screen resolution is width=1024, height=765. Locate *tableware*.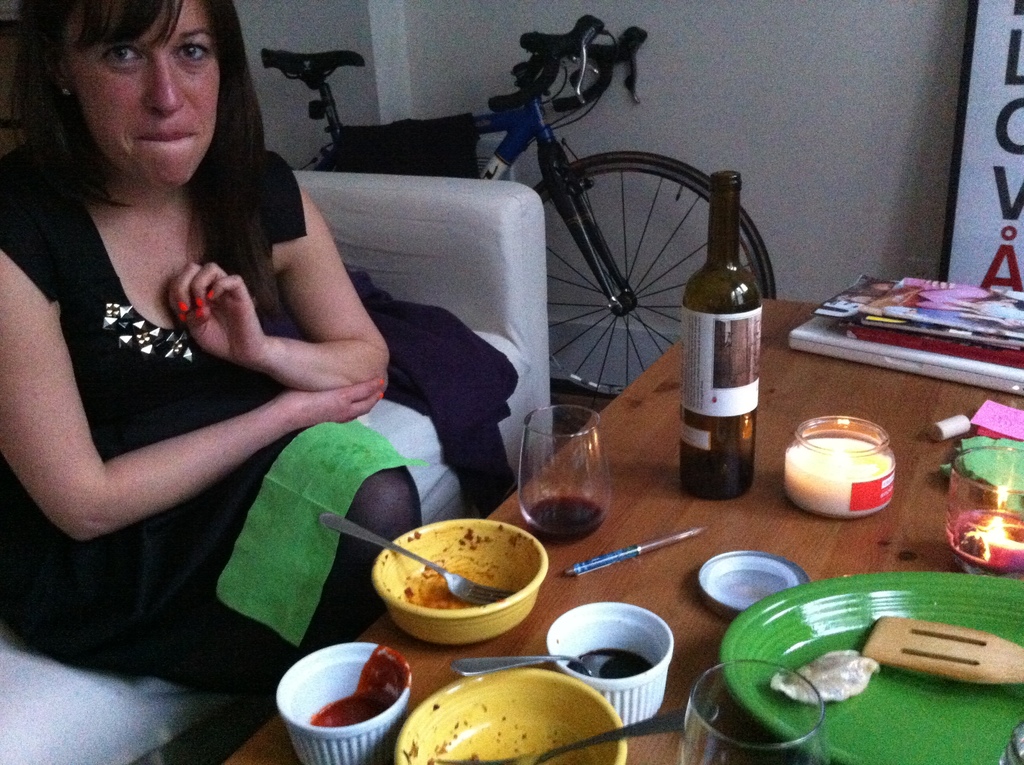
[left=862, top=613, right=1023, bottom=683].
